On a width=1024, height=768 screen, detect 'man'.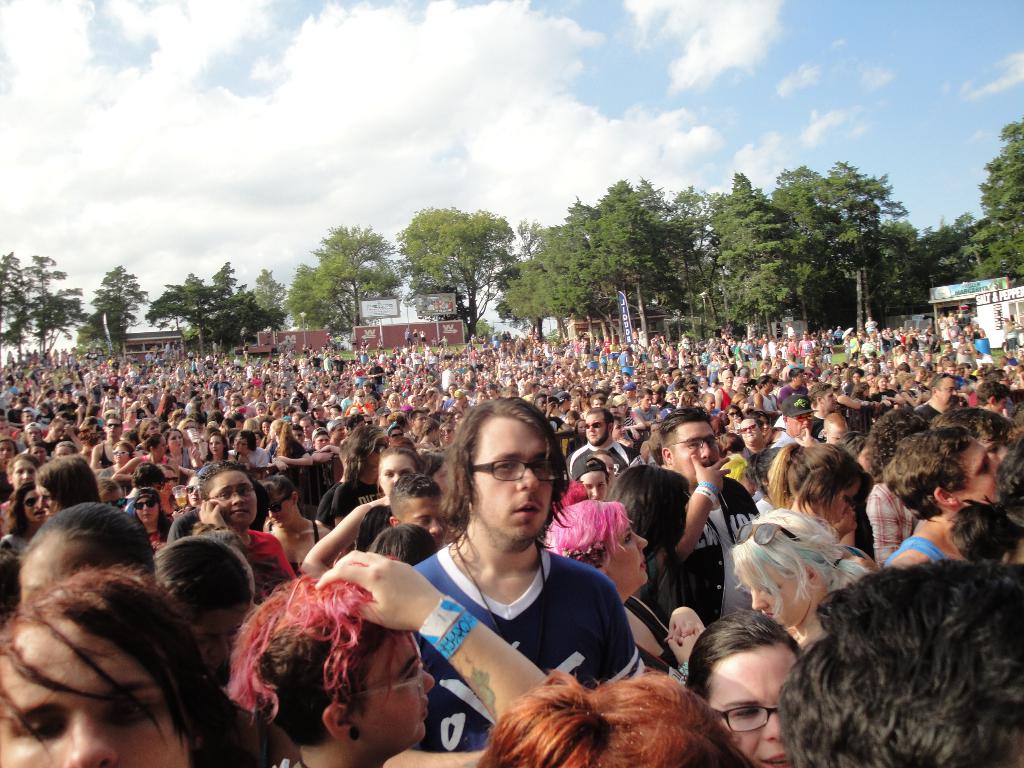
crop(563, 408, 639, 490).
